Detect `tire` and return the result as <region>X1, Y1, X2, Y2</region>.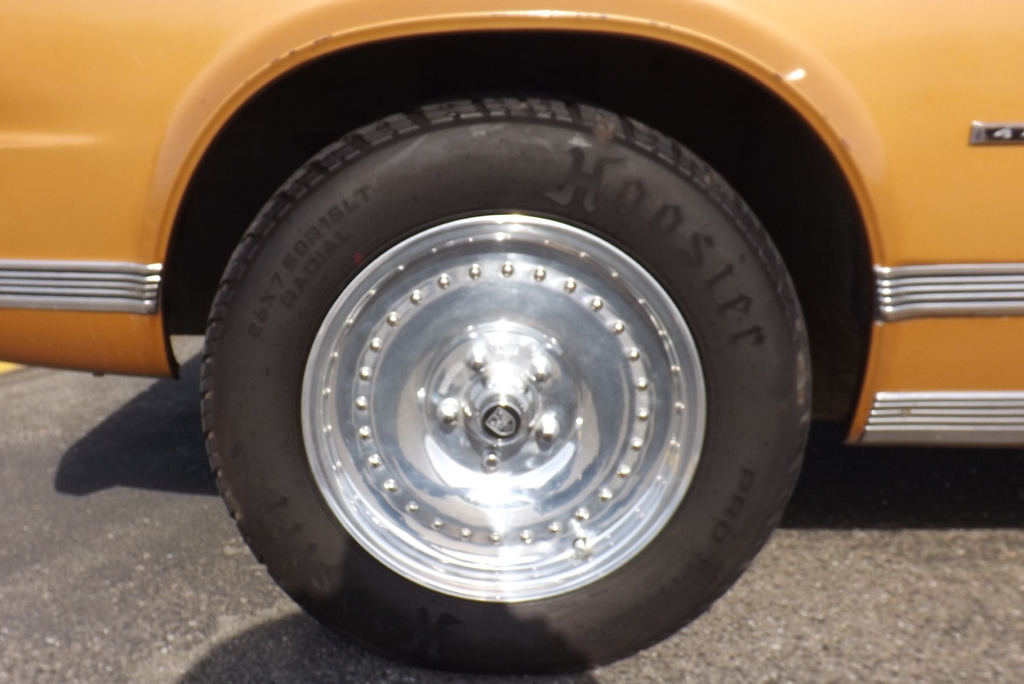
<region>199, 100, 816, 683</region>.
